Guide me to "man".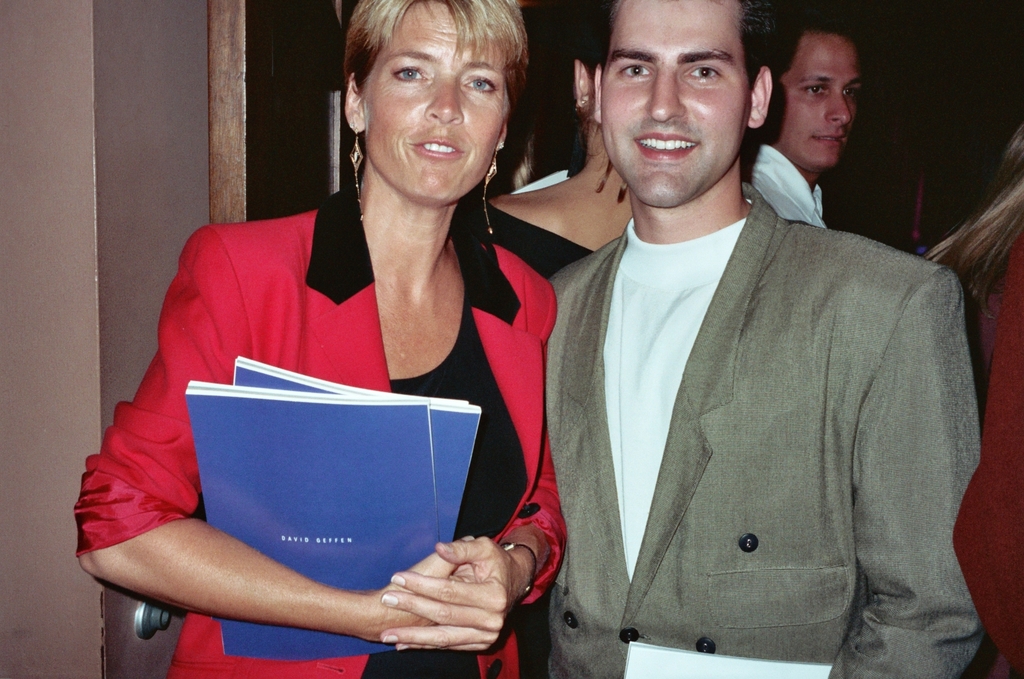
Guidance: bbox=[502, 9, 1000, 671].
